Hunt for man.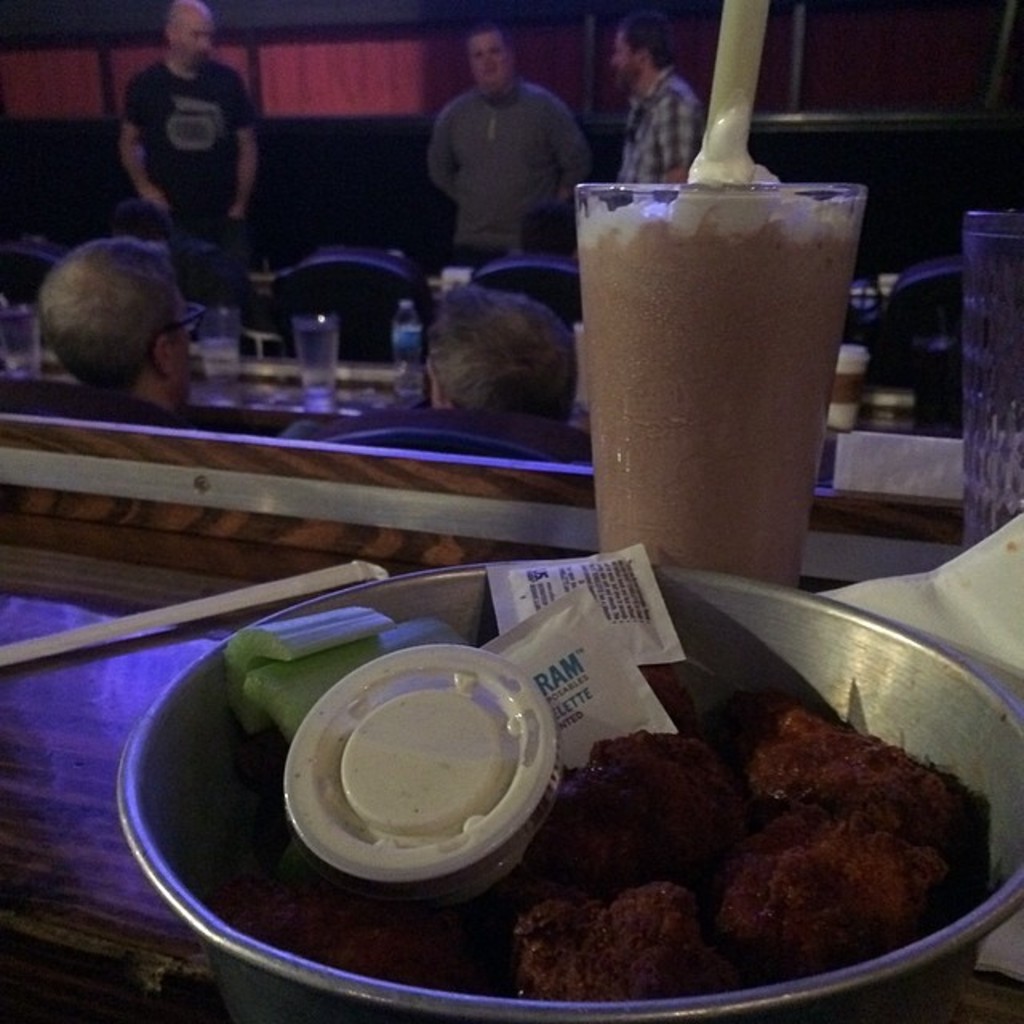
Hunted down at left=123, top=2, right=256, bottom=256.
